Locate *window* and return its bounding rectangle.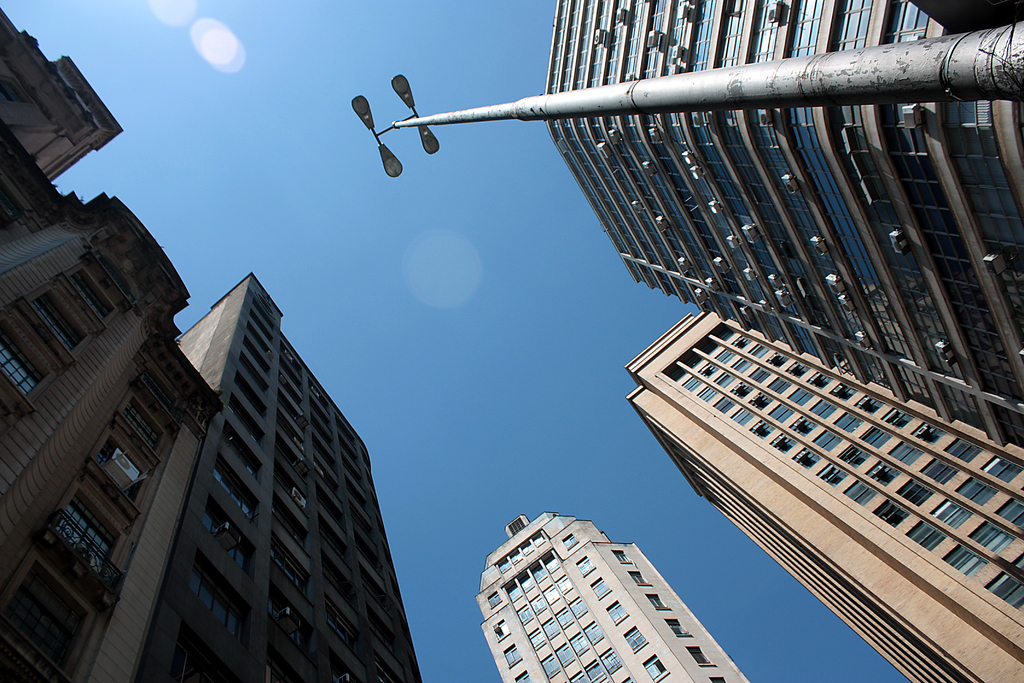
bbox=(573, 593, 589, 620).
